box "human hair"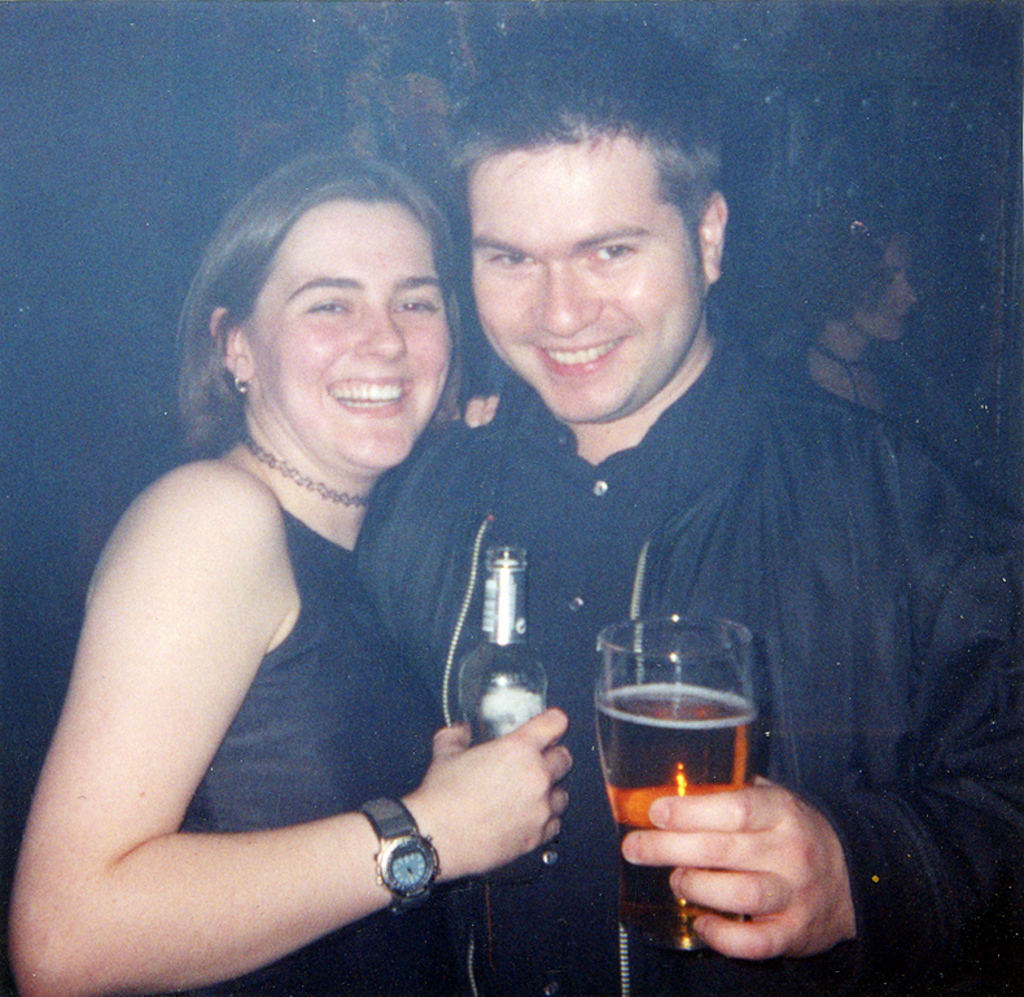
<bbox>448, 21, 719, 297</bbox>
